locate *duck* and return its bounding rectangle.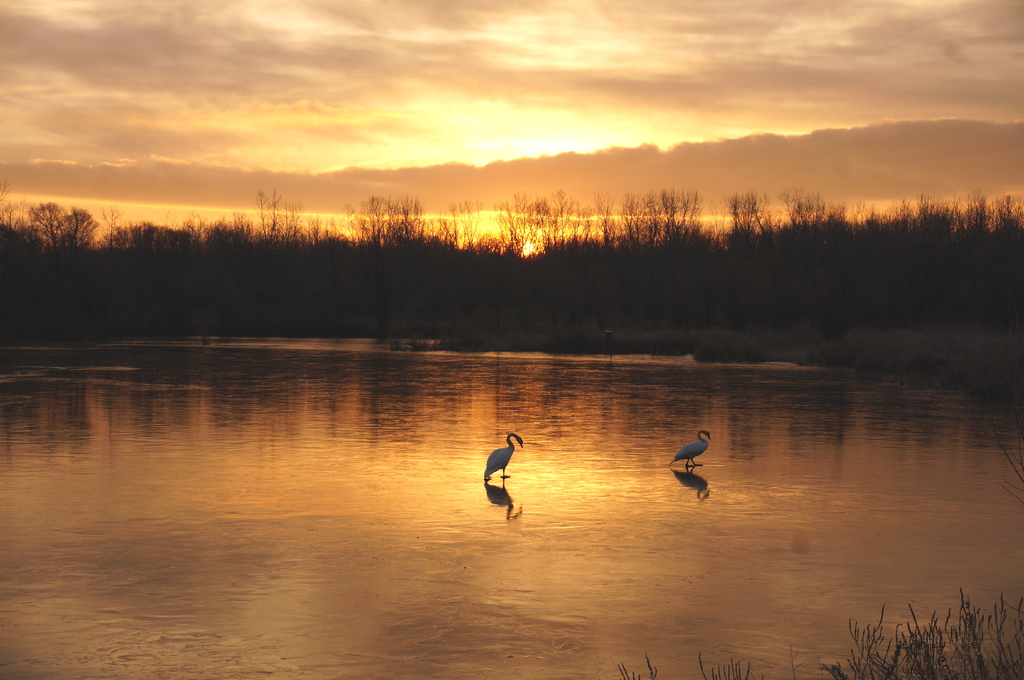
region(665, 432, 714, 472).
